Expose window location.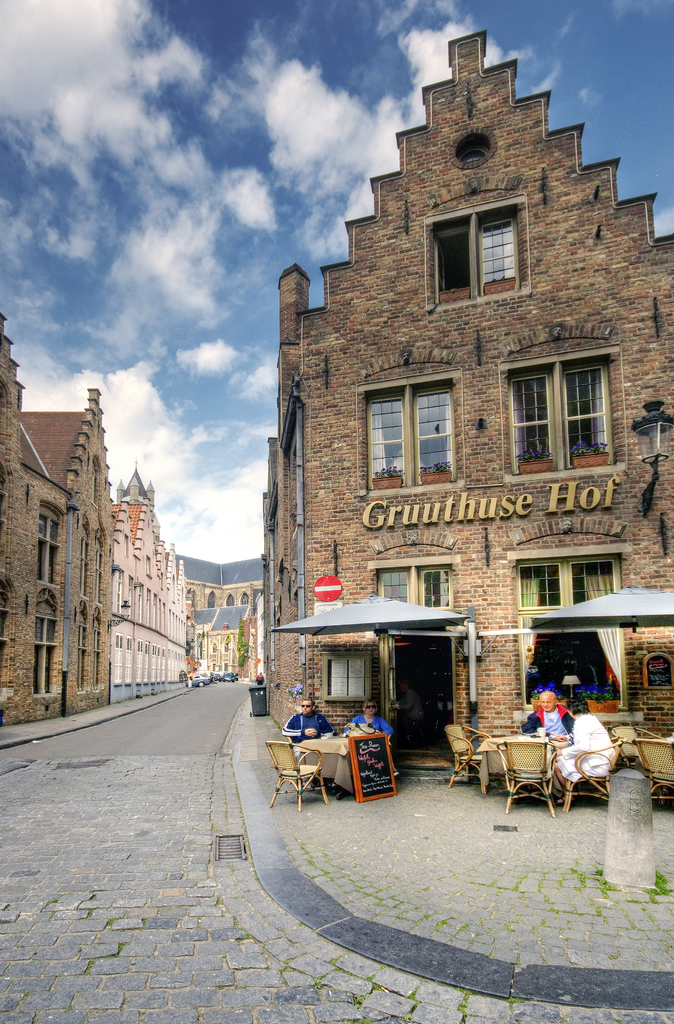
Exposed at region(521, 543, 640, 710).
